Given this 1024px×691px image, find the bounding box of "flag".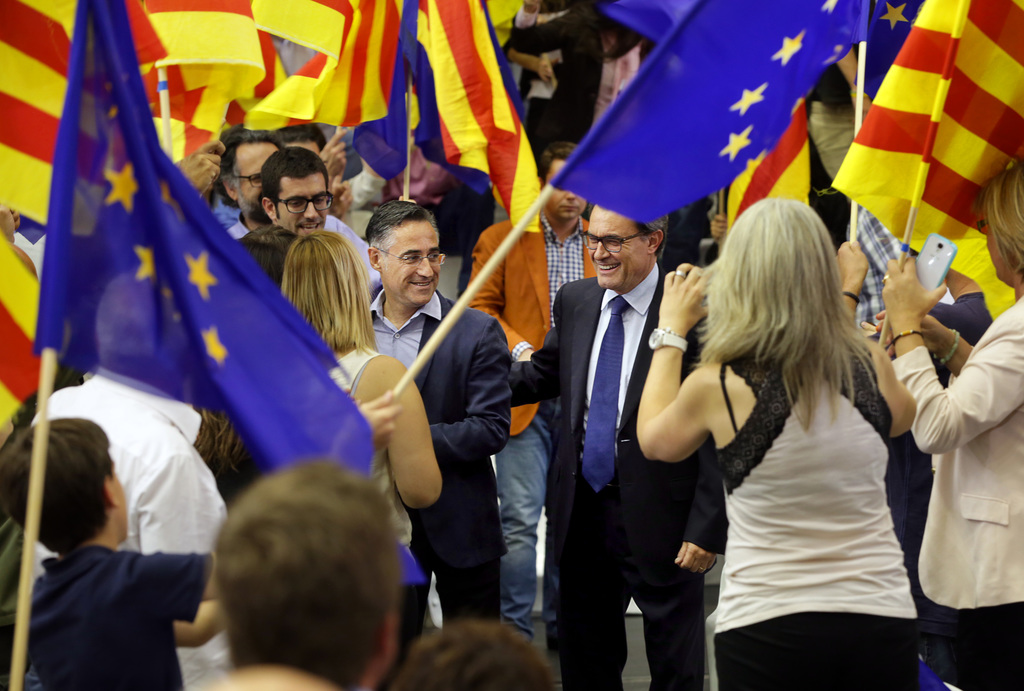
848/0/924/91.
